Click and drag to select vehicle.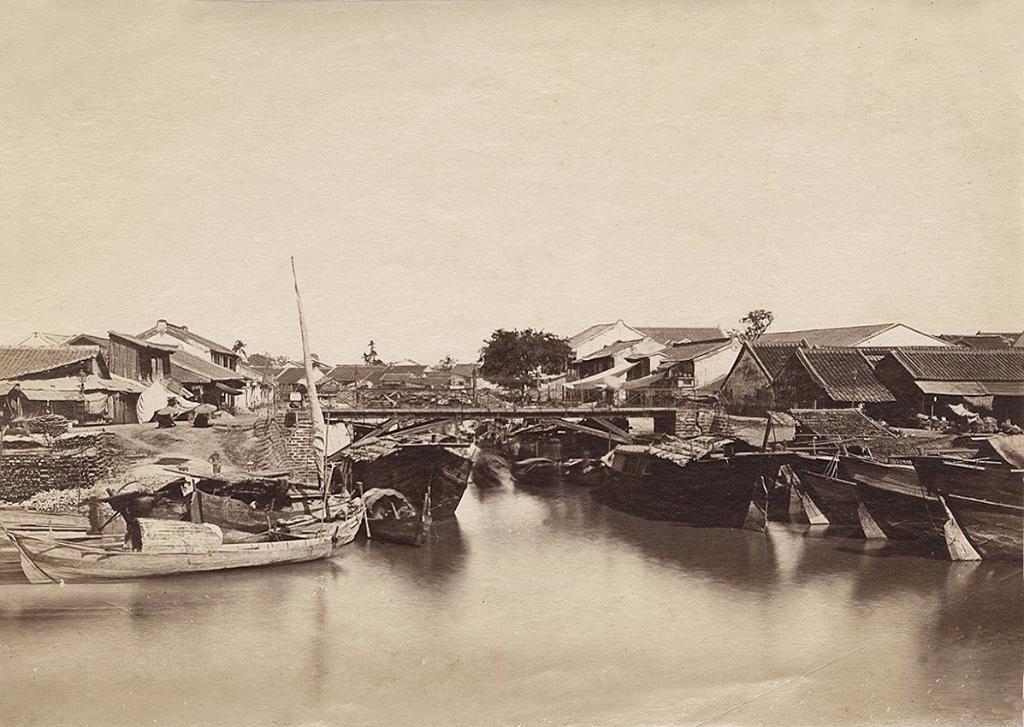
Selection: [559,453,607,485].
